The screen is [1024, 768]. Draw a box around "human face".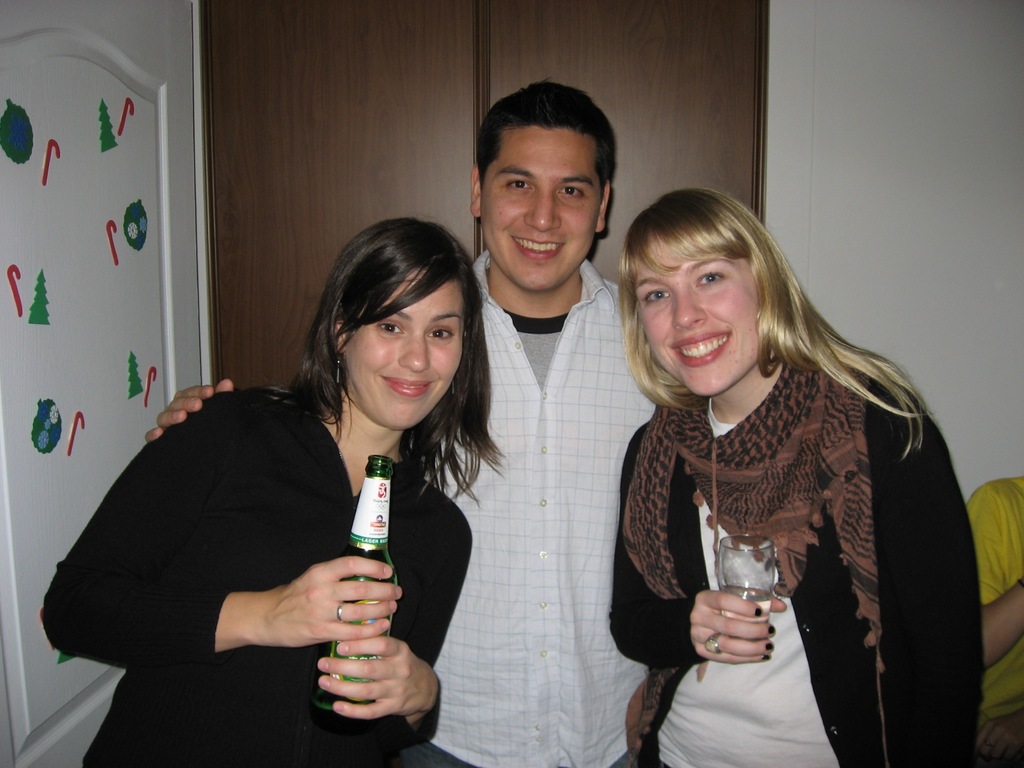
select_region(486, 134, 602, 295).
